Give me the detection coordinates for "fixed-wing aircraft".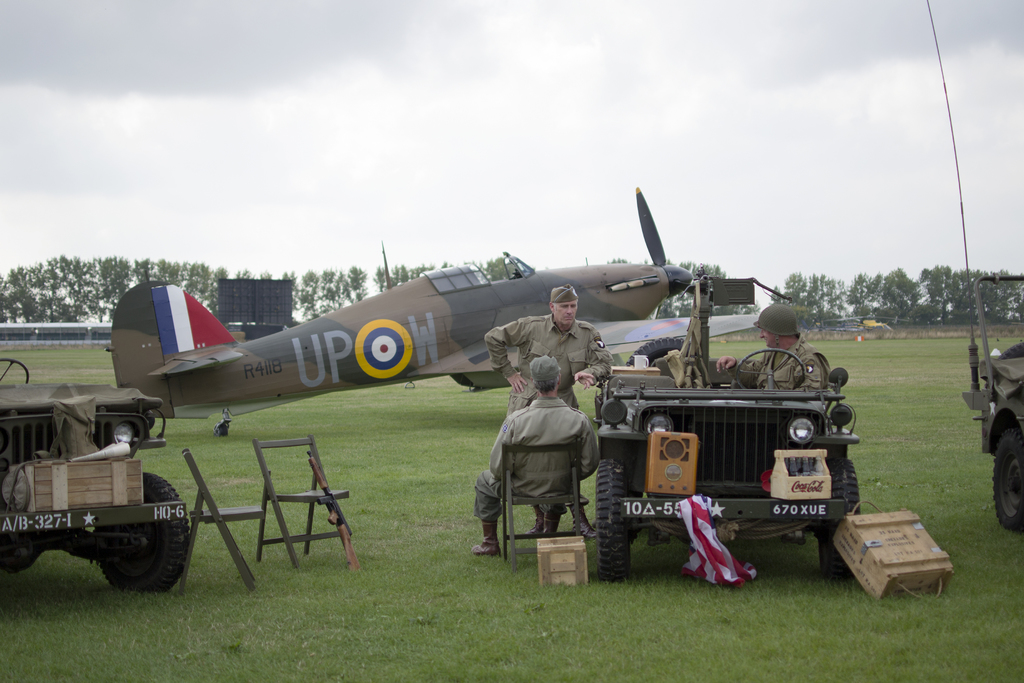
x1=824 y1=309 x2=909 y2=336.
